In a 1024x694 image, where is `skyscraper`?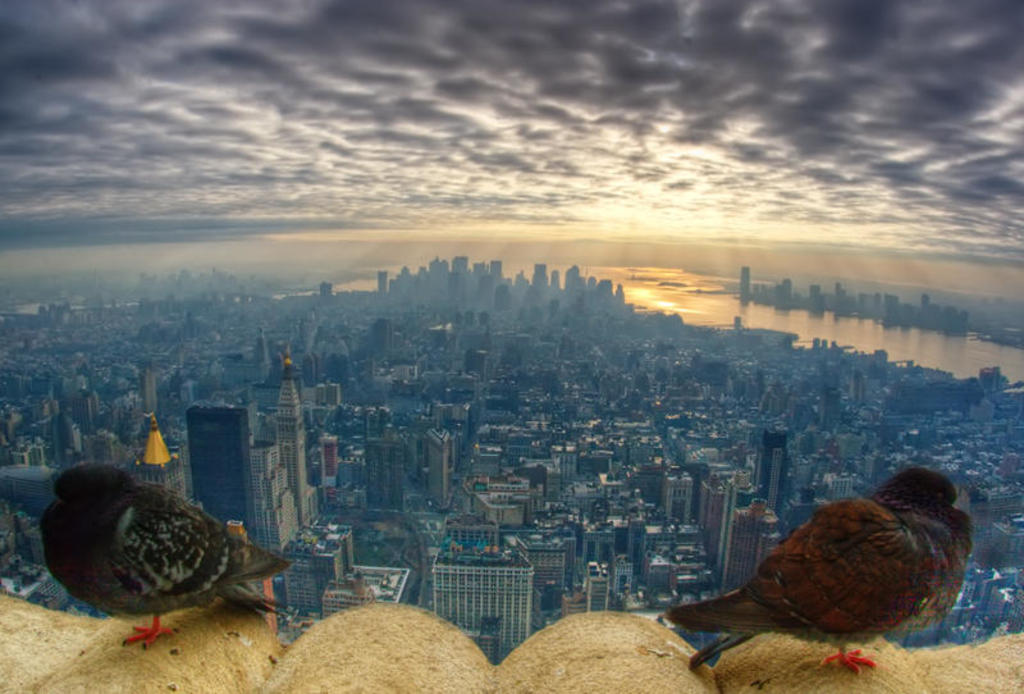
{"left": 755, "top": 429, "right": 782, "bottom": 511}.
